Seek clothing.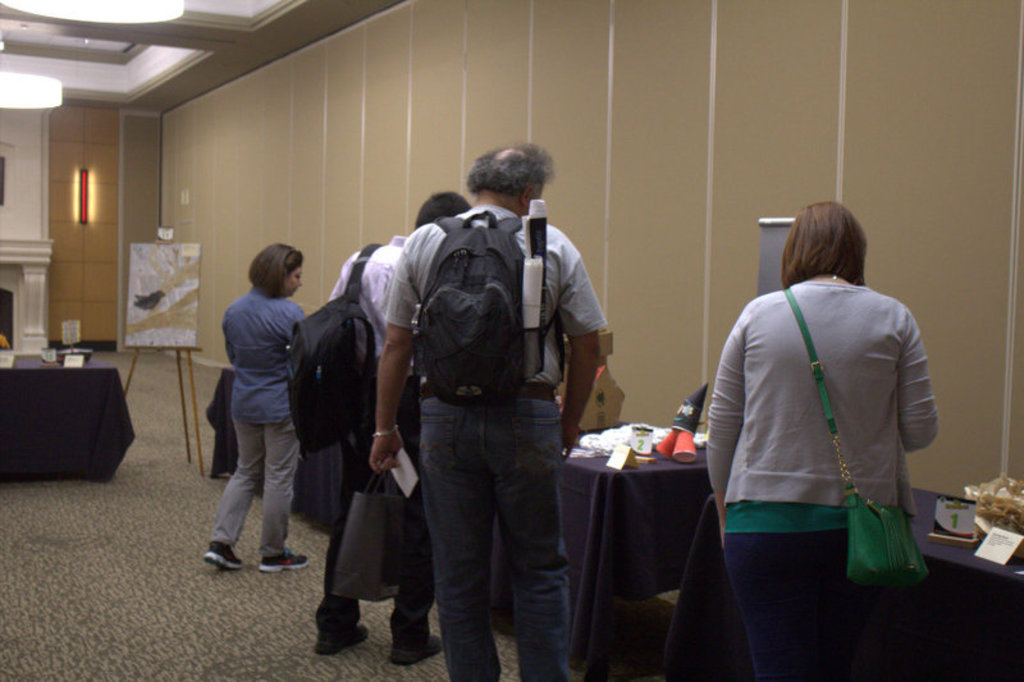
710,246,946,622.
